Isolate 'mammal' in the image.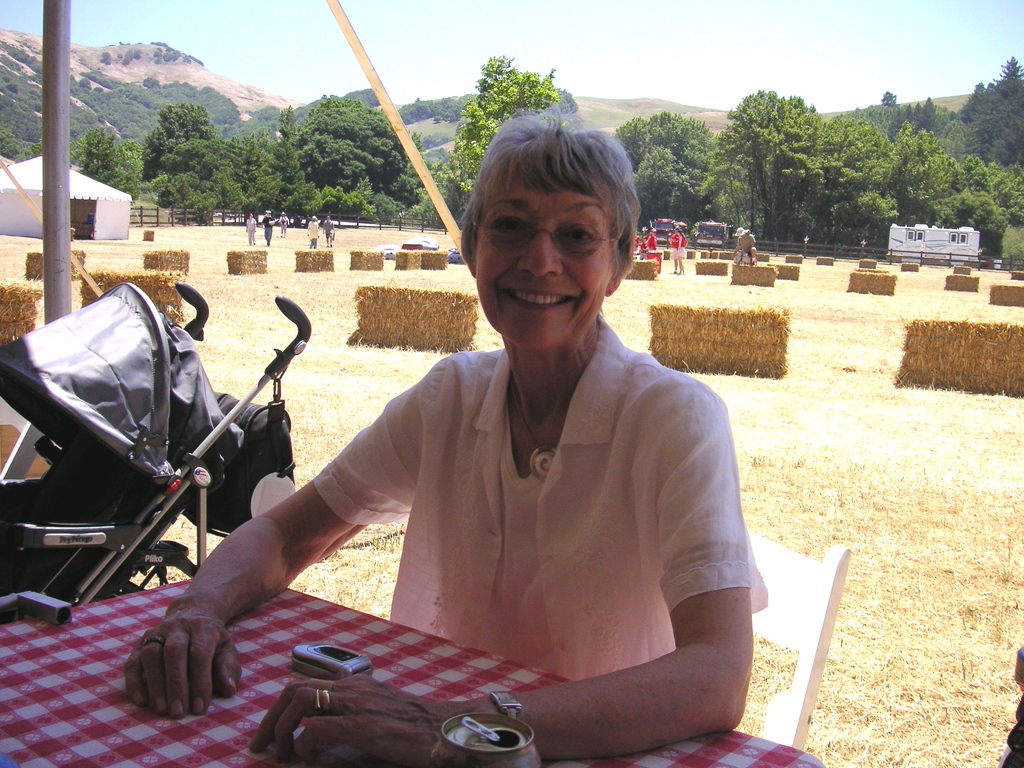
Isolated region: bbox=(244, 210, 255, 244).
